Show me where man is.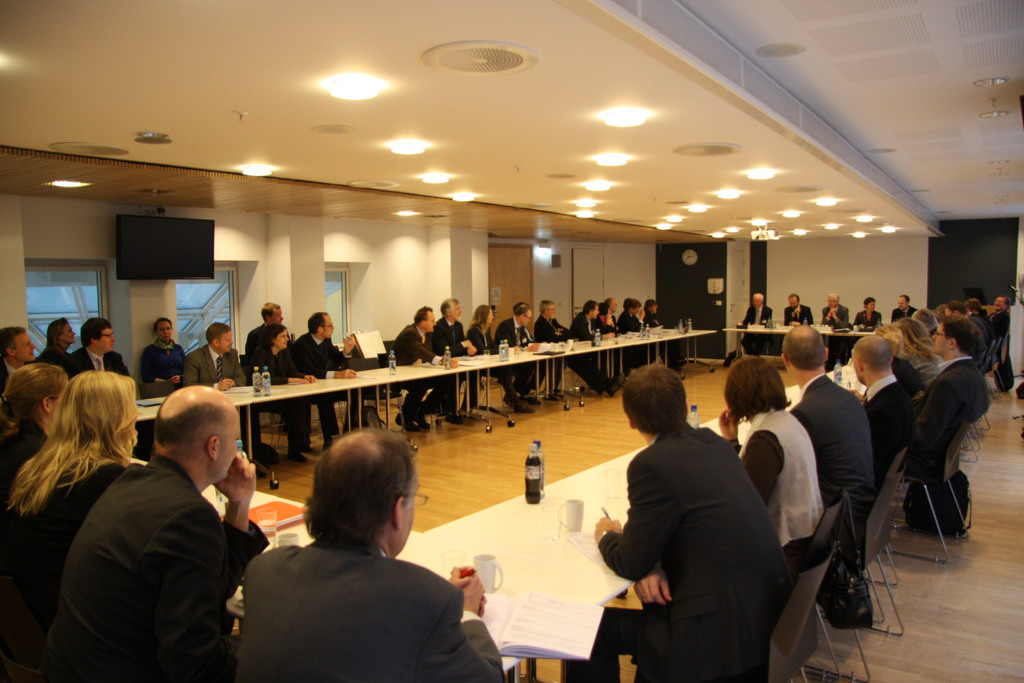
man is at Rect(60, 314, 135, 384).
